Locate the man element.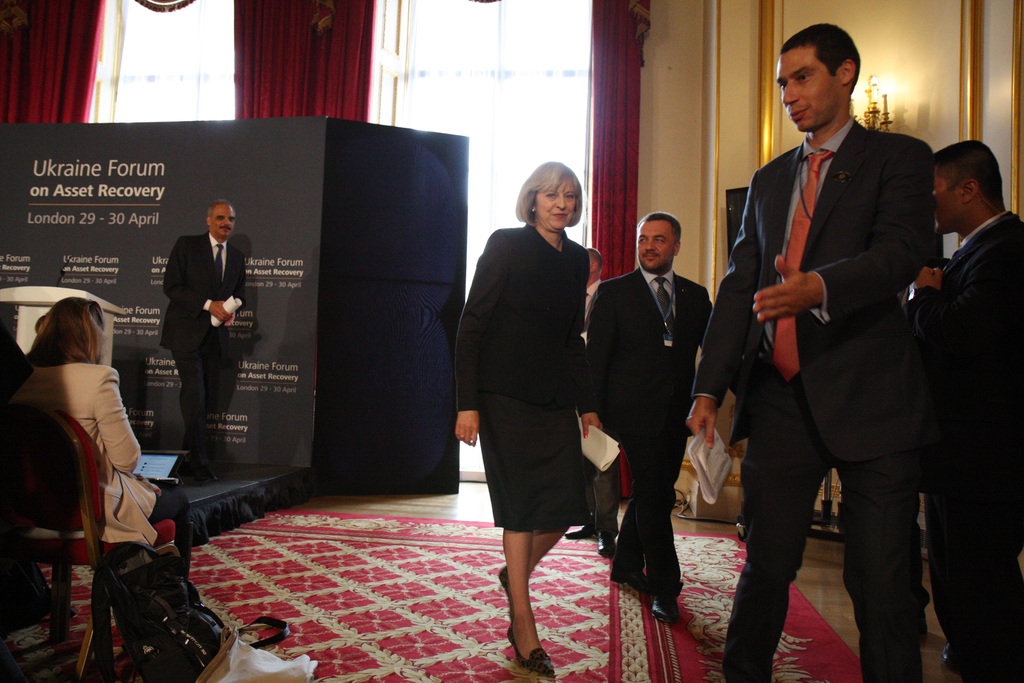
Element bbox: (163, 199, 246, 476).
